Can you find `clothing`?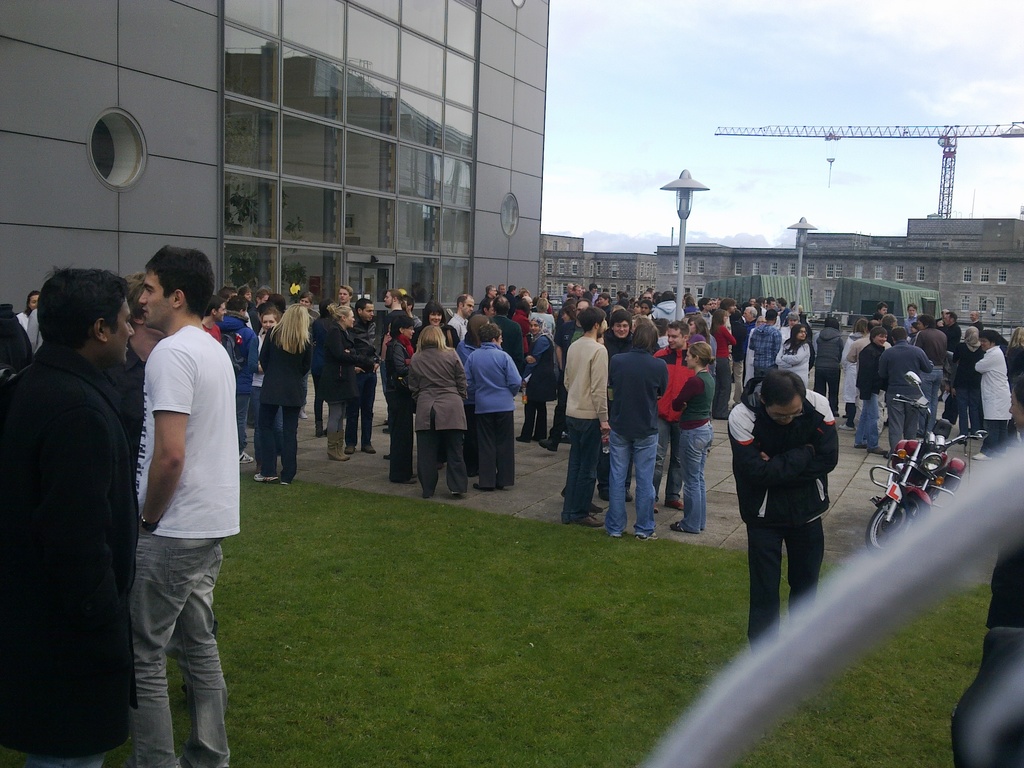
Yes, bounding box: left=422, top=322, right=460, bottom=344.
